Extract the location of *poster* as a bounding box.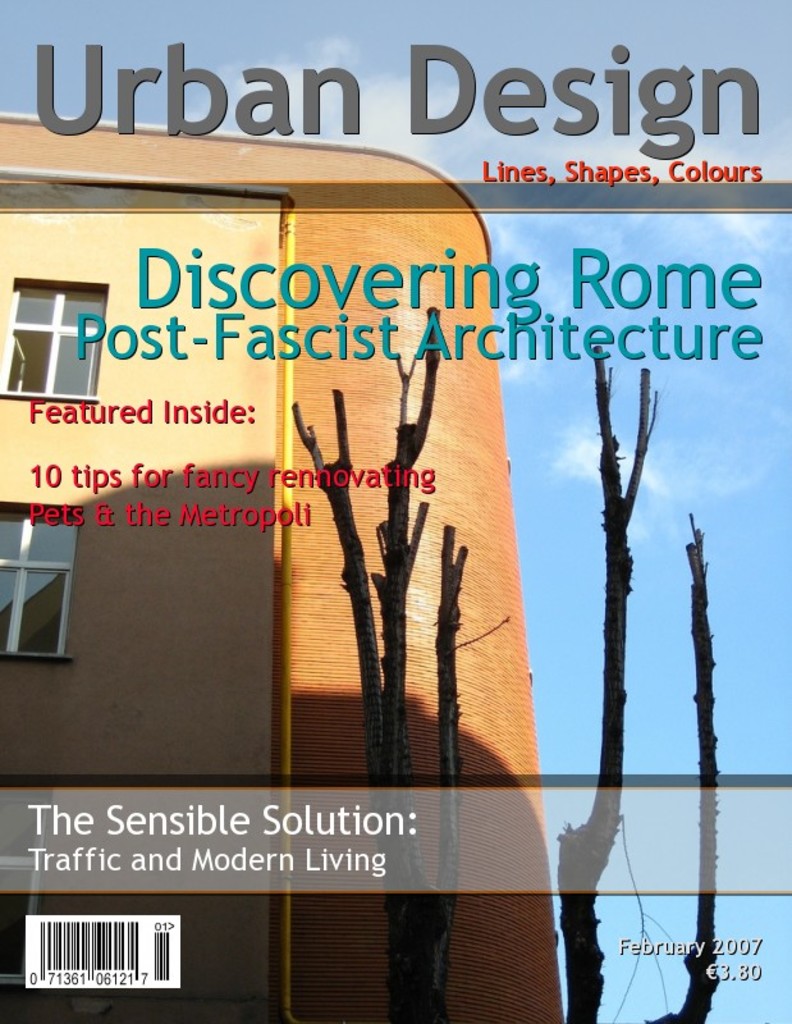
x1=0 y1=0 x2=791 y2=1023.
